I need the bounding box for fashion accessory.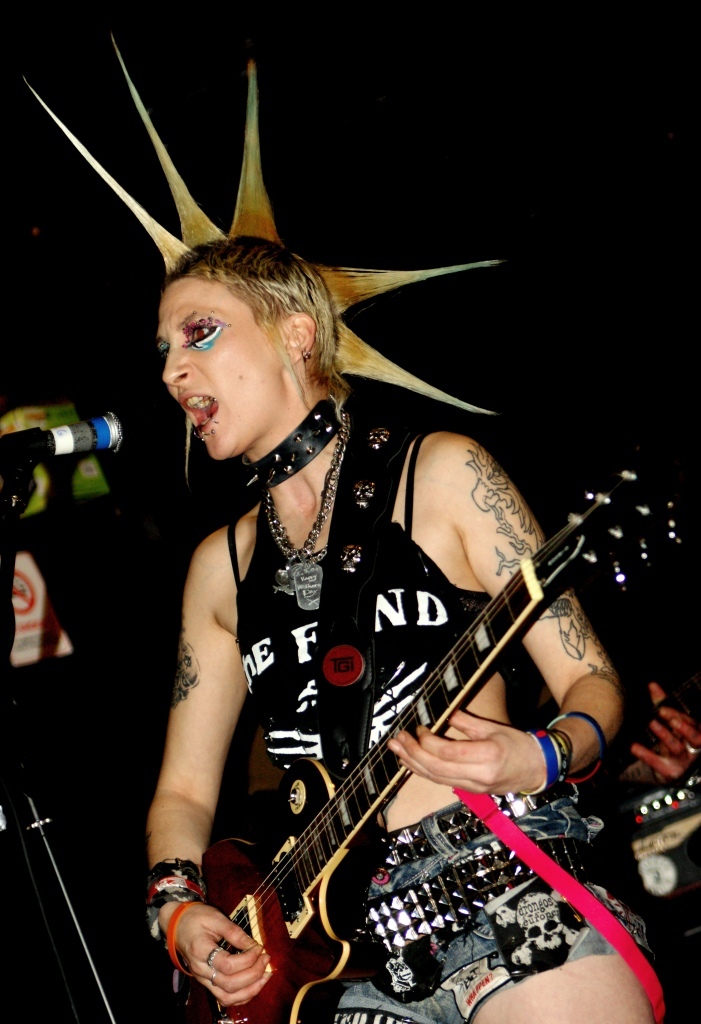
Here it is: <bbox>345, 842, 582, 1005</bbox>.
